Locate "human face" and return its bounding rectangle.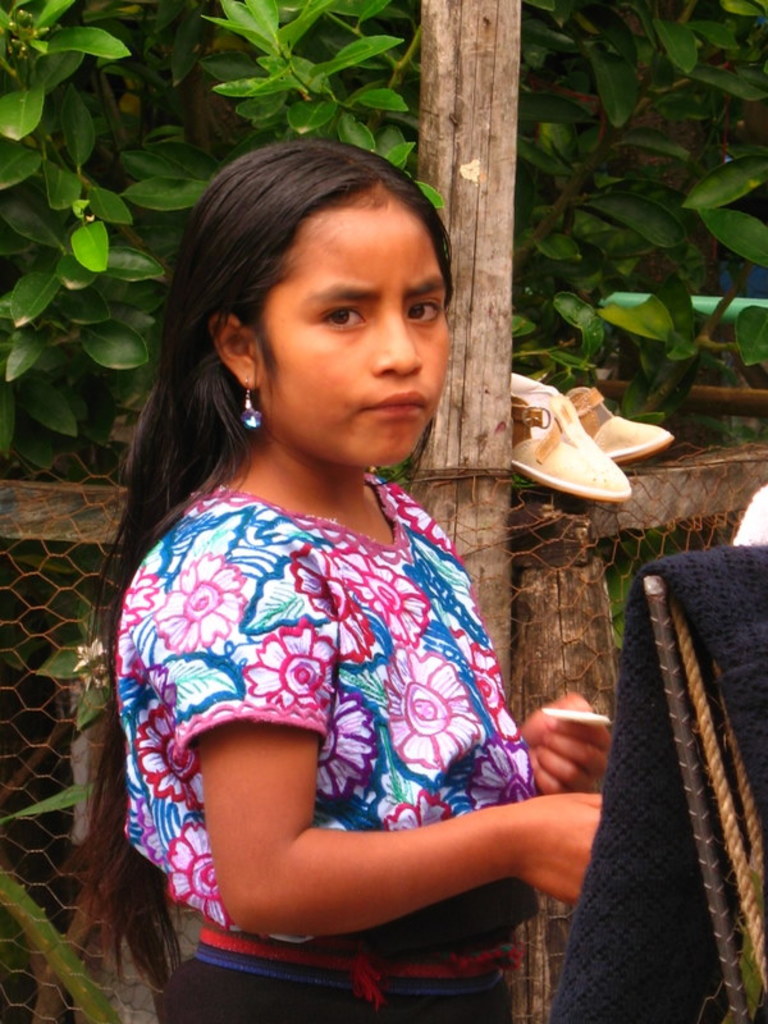
252/188/457/467.
